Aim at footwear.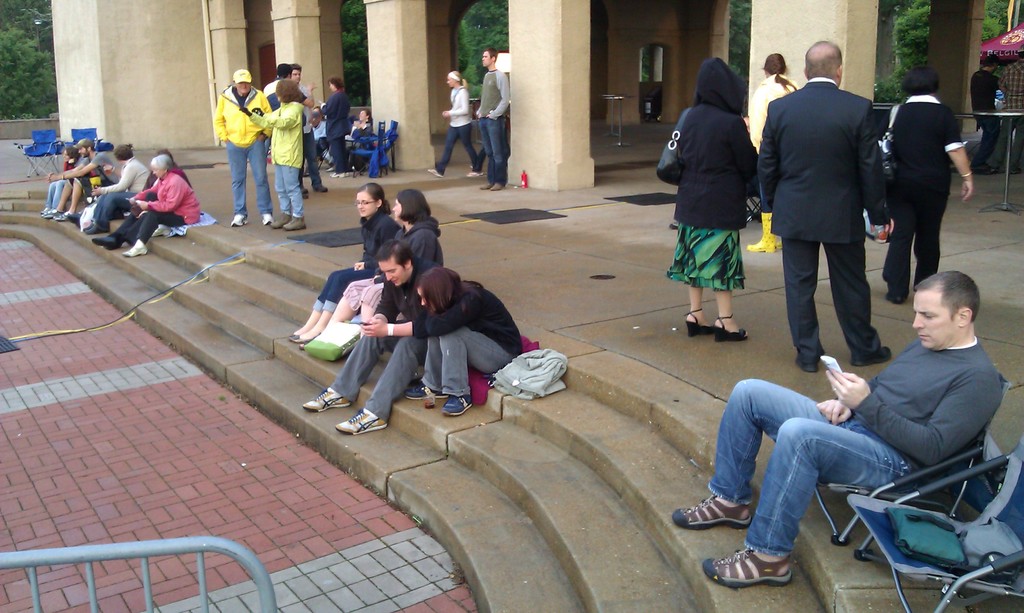
Aimed at 295,335,317,346.
